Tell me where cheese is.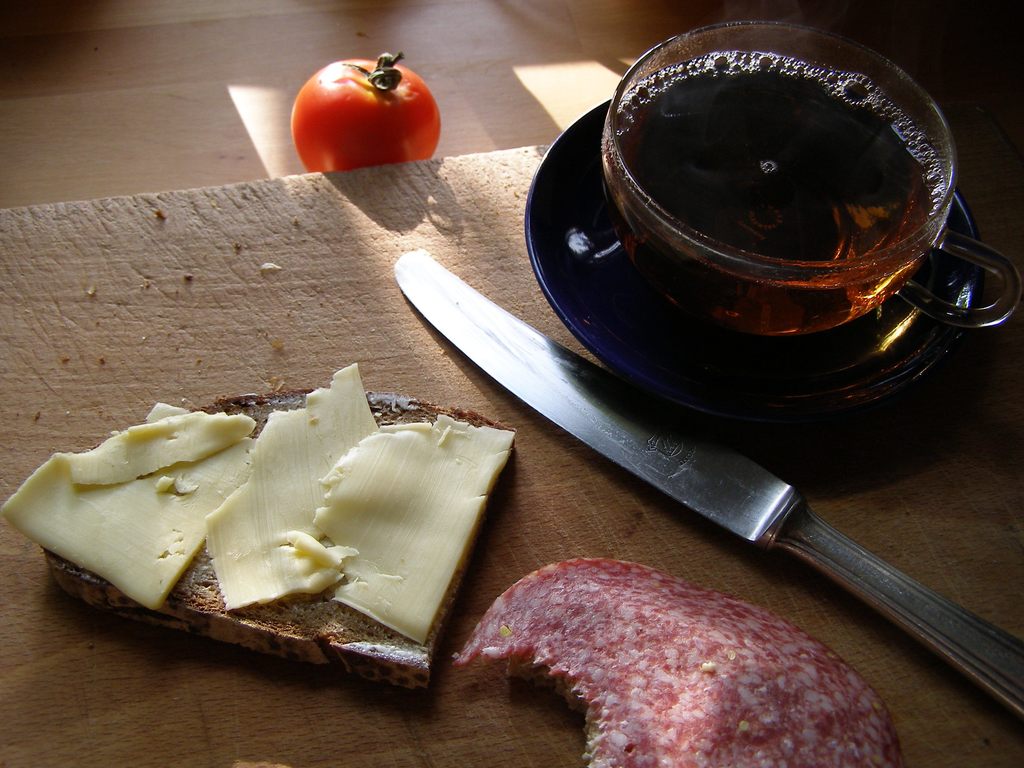
cheese is at 313 408 515 644.
